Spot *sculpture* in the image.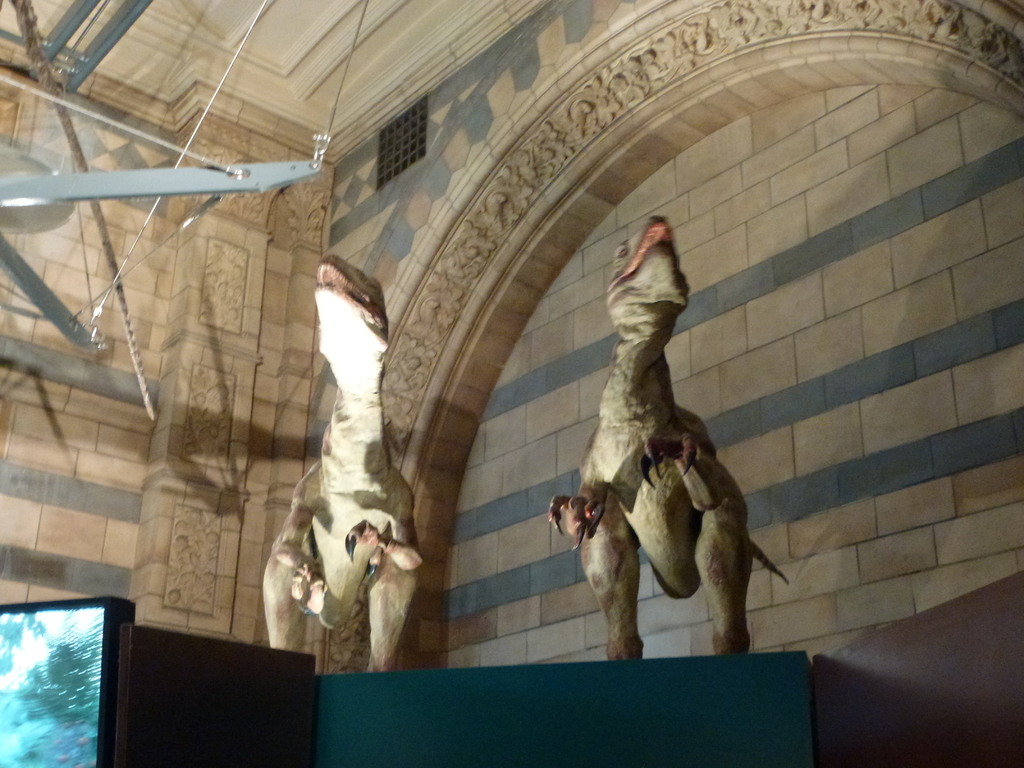
*sculpture* found at bbox(547, 205, 766, 682).
